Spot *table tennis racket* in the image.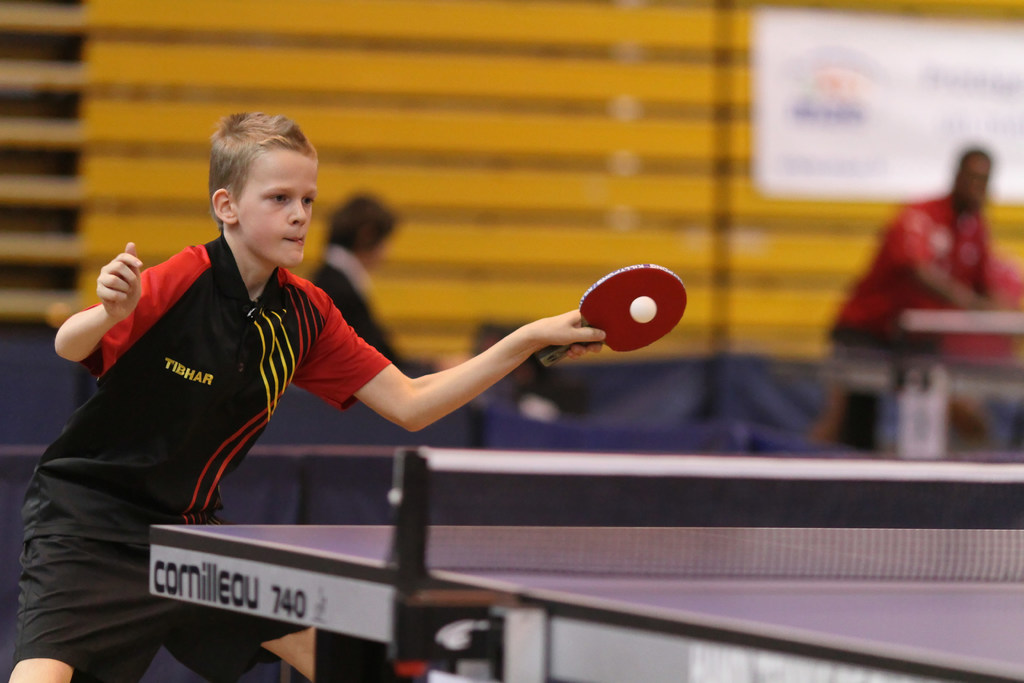
*table tennis racket* found at 525:262:692:375.
